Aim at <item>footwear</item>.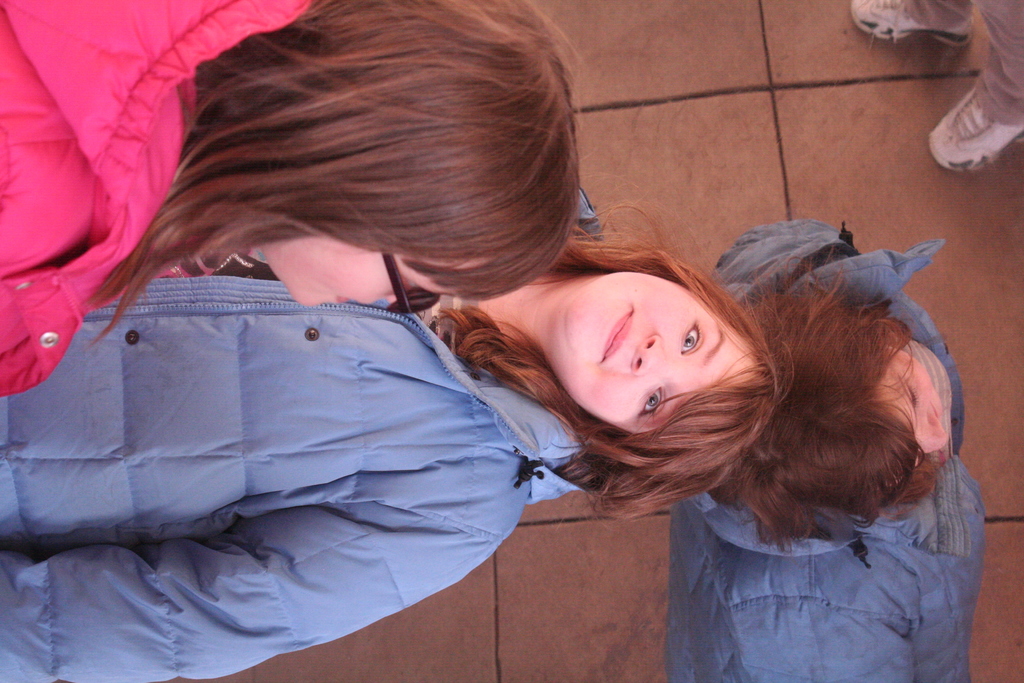
Aimed at x1=844 y1=1 x2=970 y2=47.
